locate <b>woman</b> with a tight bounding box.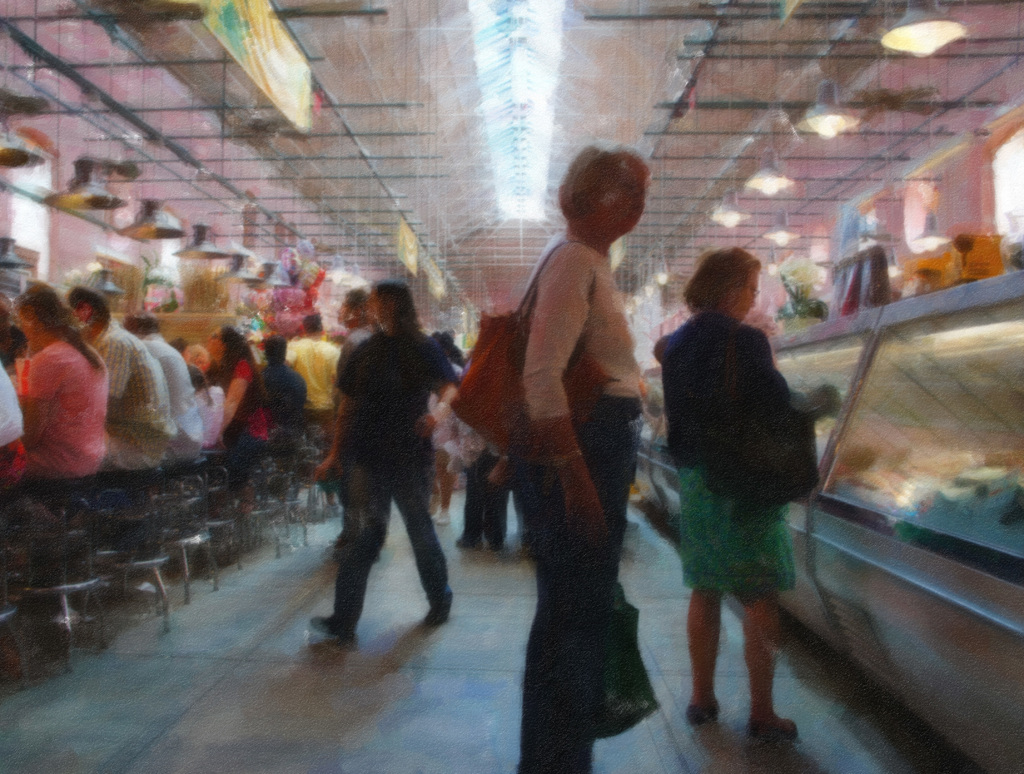
rect(653, 238, 826, 749).
